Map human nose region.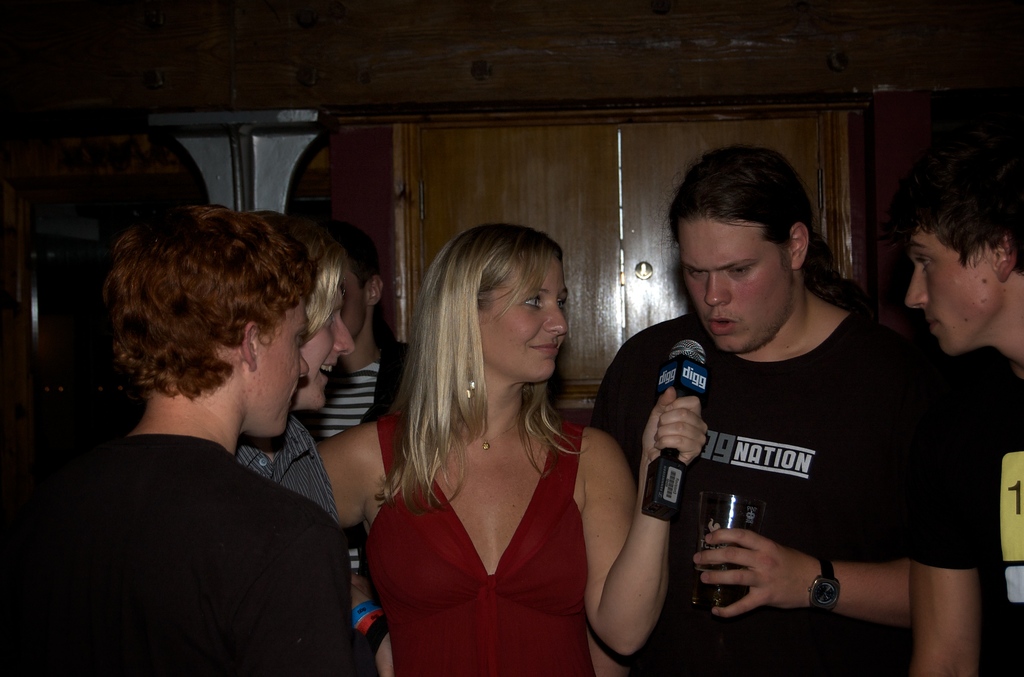
Mapped to [left=296, top=354, right=314, bottom=380].
